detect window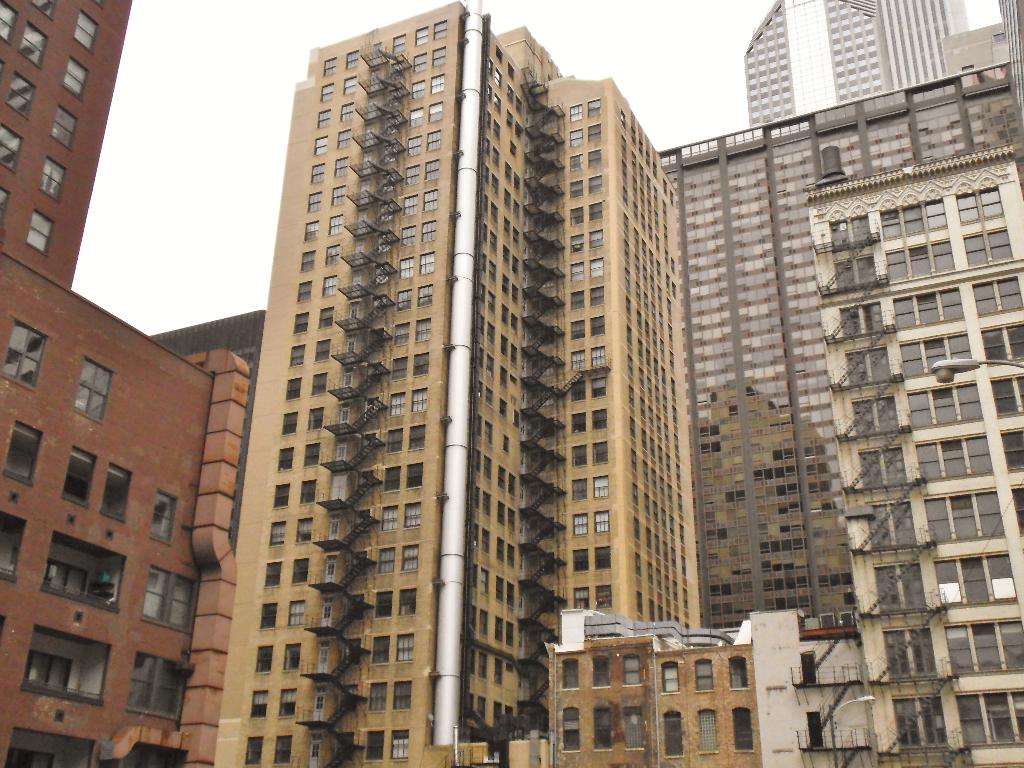
{"x1": 346, "y1": 51, "x2": 356, "y2": 69}
